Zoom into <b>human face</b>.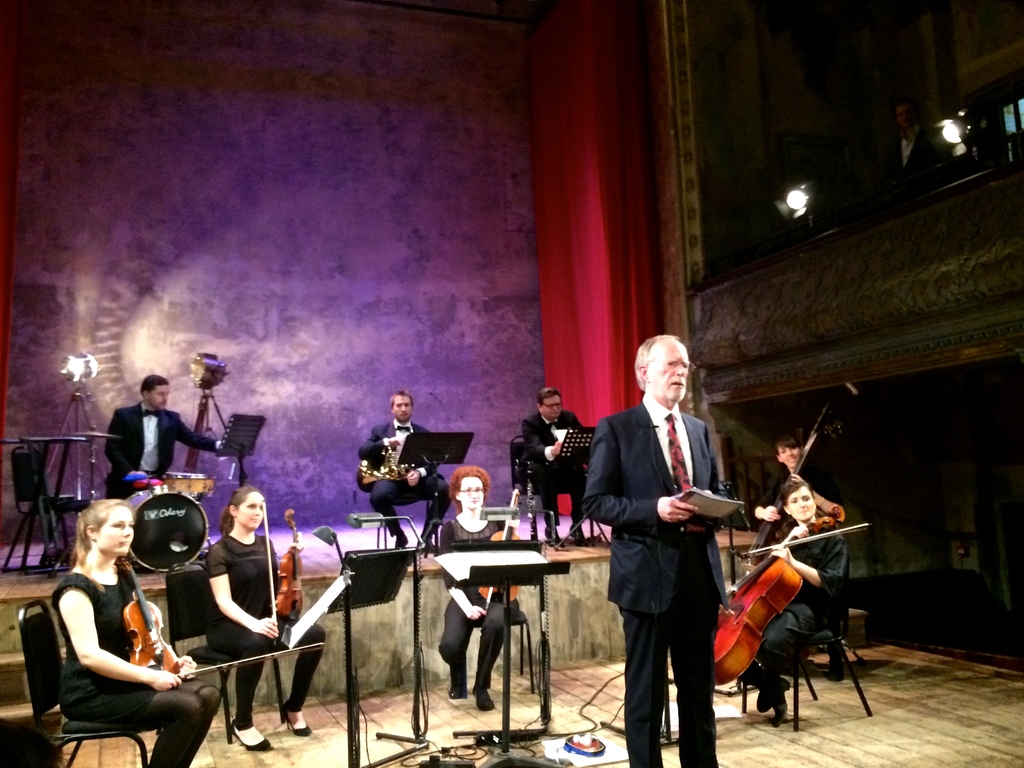
Zoom target: bbox=[460, 474, 488, 505].
